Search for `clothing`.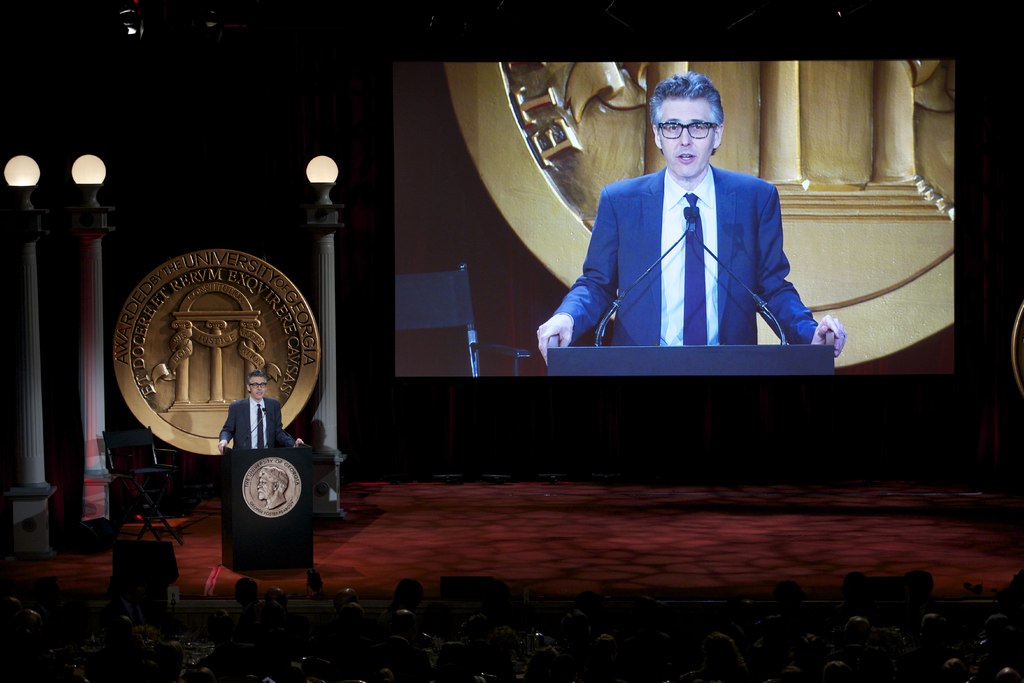
Found at x1=232 y1=390 x2=276 y2=445.
